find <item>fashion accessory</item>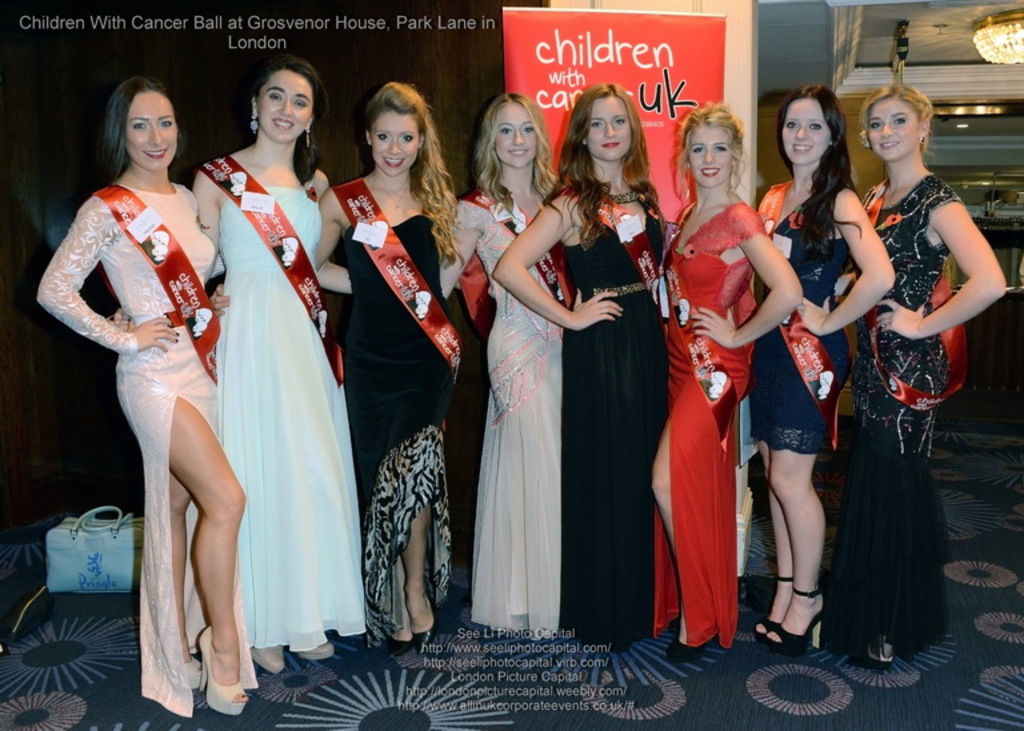
[left=665, top=640, right=701, bottom=658]
